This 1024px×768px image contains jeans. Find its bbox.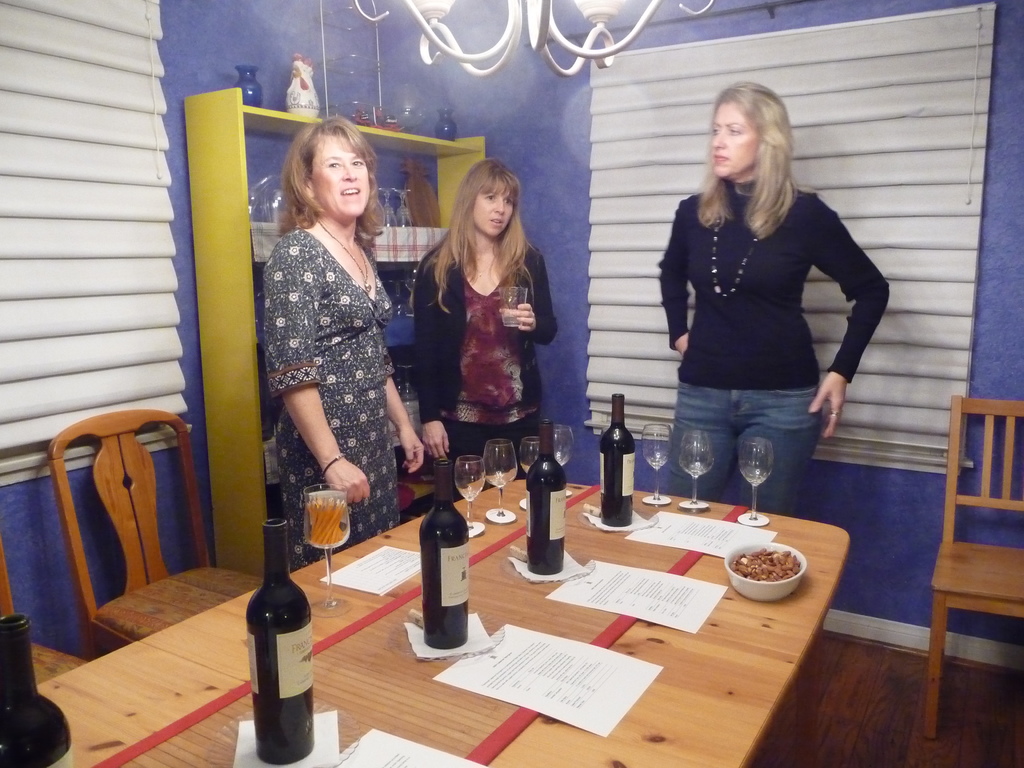
669,364,849,502.
